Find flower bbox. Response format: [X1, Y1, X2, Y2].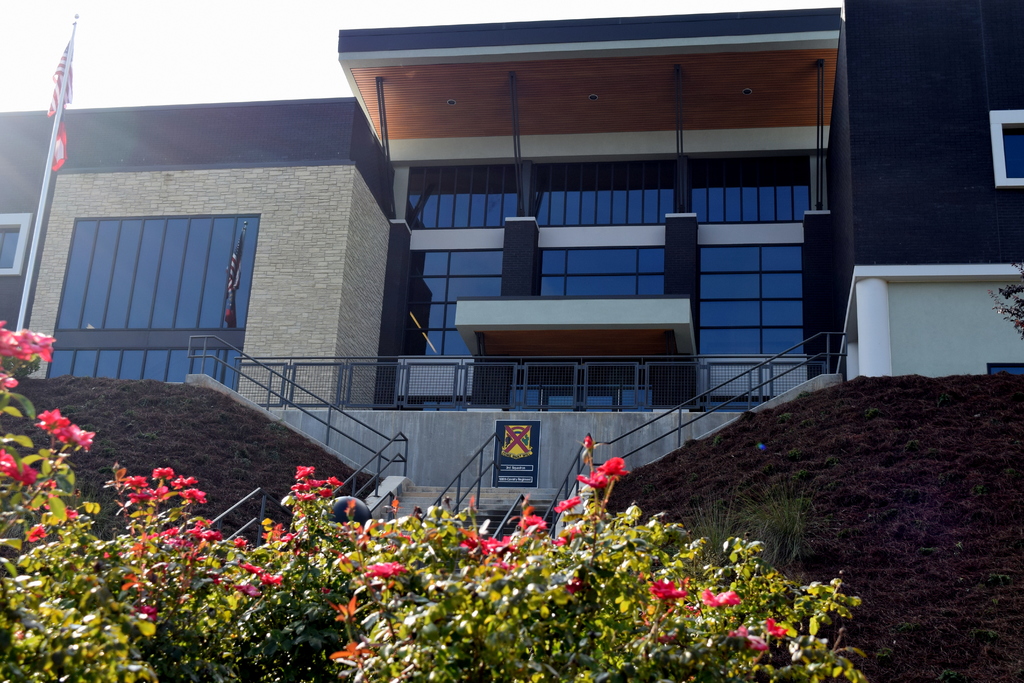
[0, 372, 14, 390].
